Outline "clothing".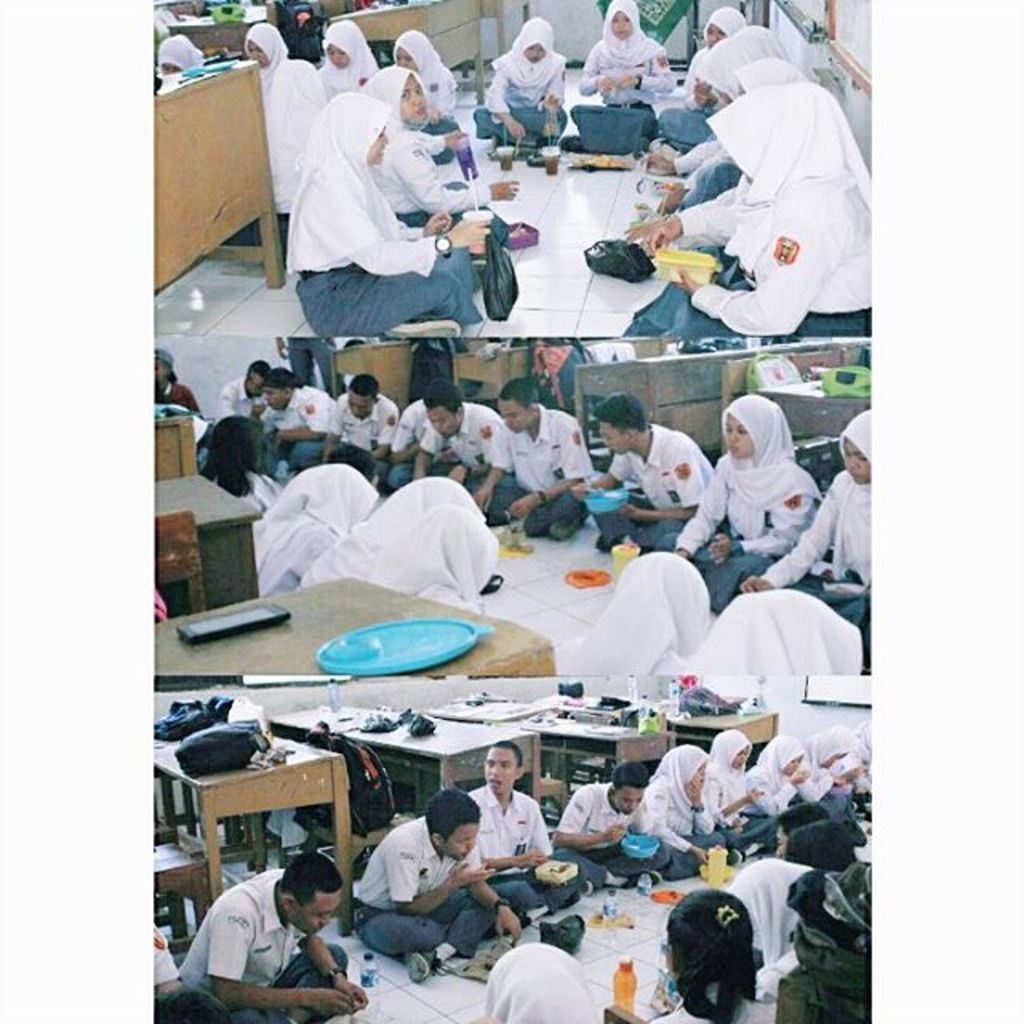
Outline: region(216, 373, 270, 418).
